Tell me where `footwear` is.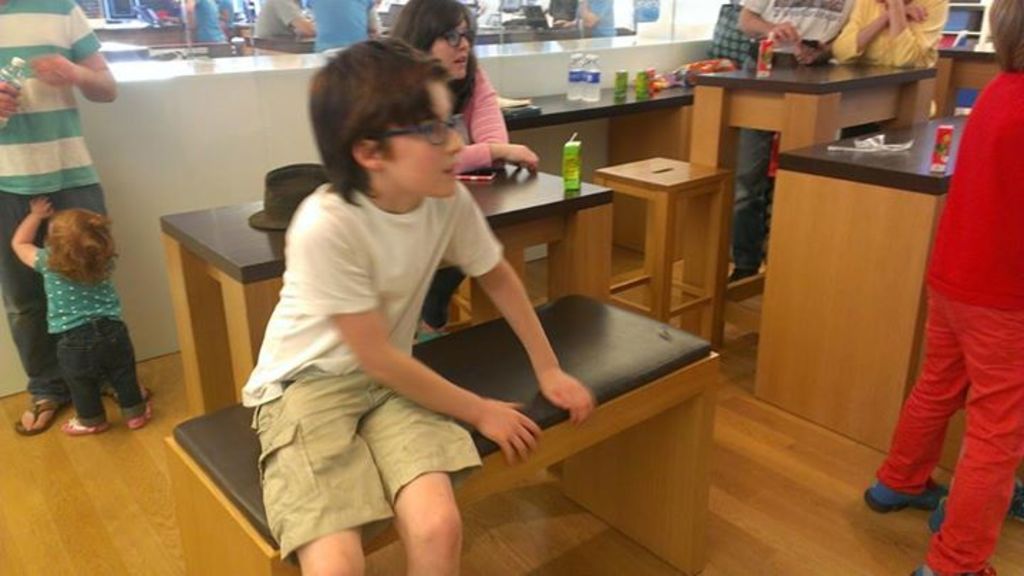
`footwear` is at {"left": 11, "top": 394, "right": 68, "bottom": 425}.
